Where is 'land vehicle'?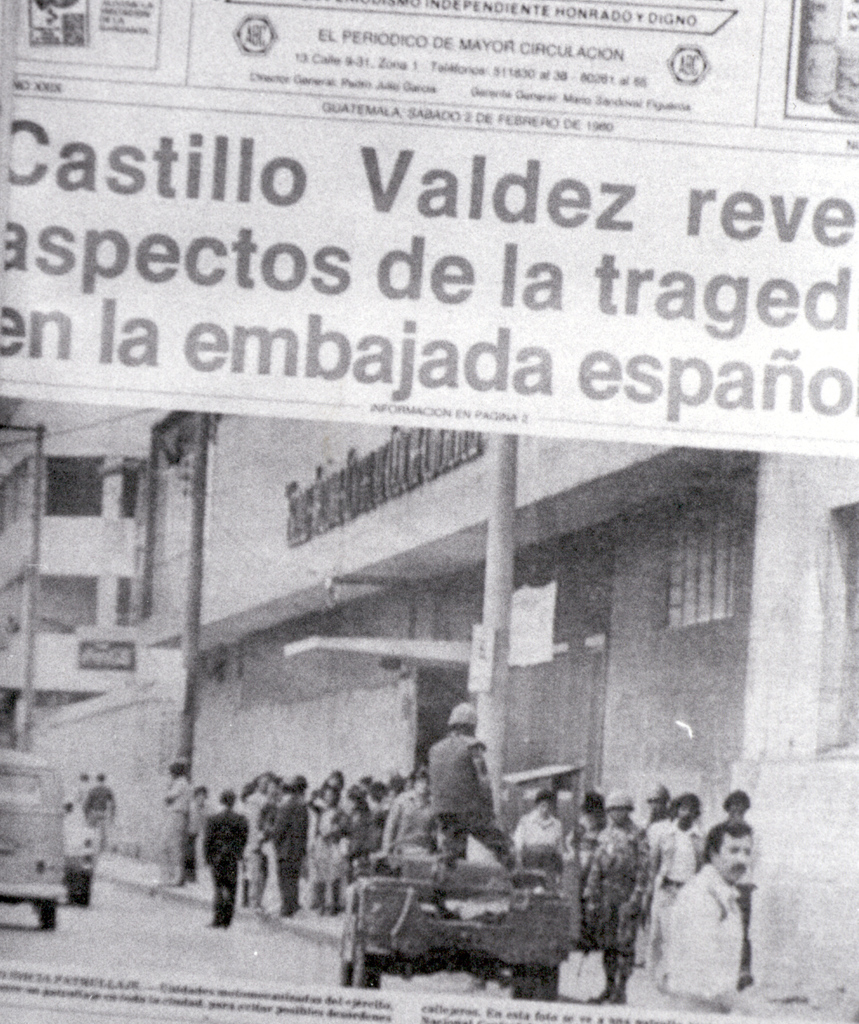
{"x1": 332, "y1": 780, "x2": 610, "y2": 992}.
